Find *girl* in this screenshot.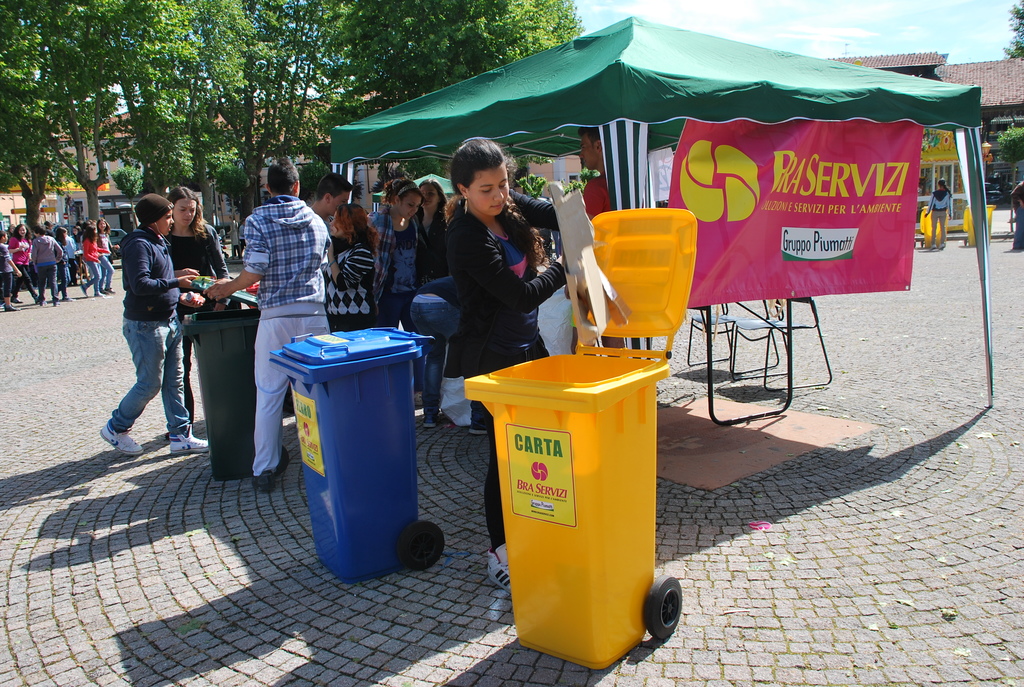
The bounding box for *girl* is {"left": 416, "top": 175, "right": 451, "bottom": 298}.
